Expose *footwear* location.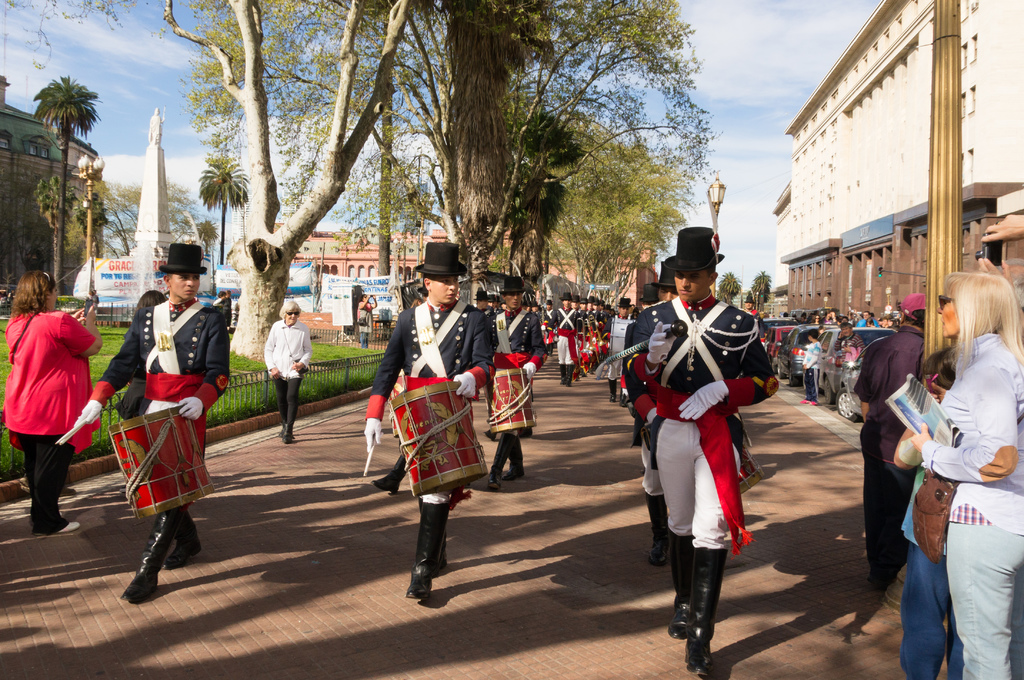
Exposed at bbox(799, 399, 808, 404).
